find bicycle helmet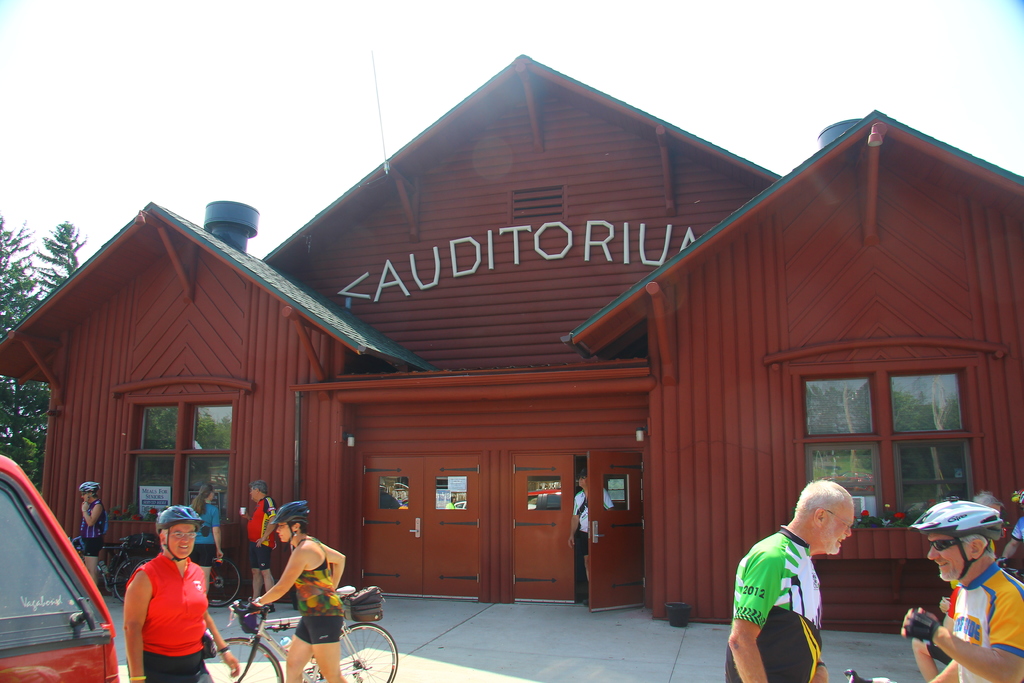
rect(273, 499, 305, 545)
